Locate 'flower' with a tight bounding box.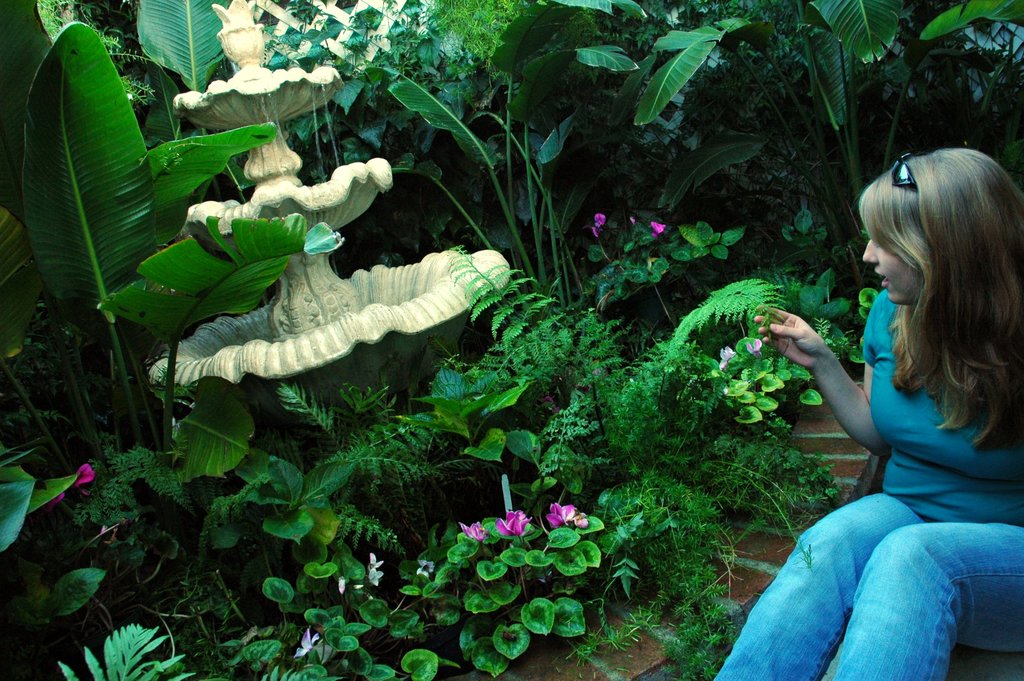
<box>595,211,606,234</box>.
